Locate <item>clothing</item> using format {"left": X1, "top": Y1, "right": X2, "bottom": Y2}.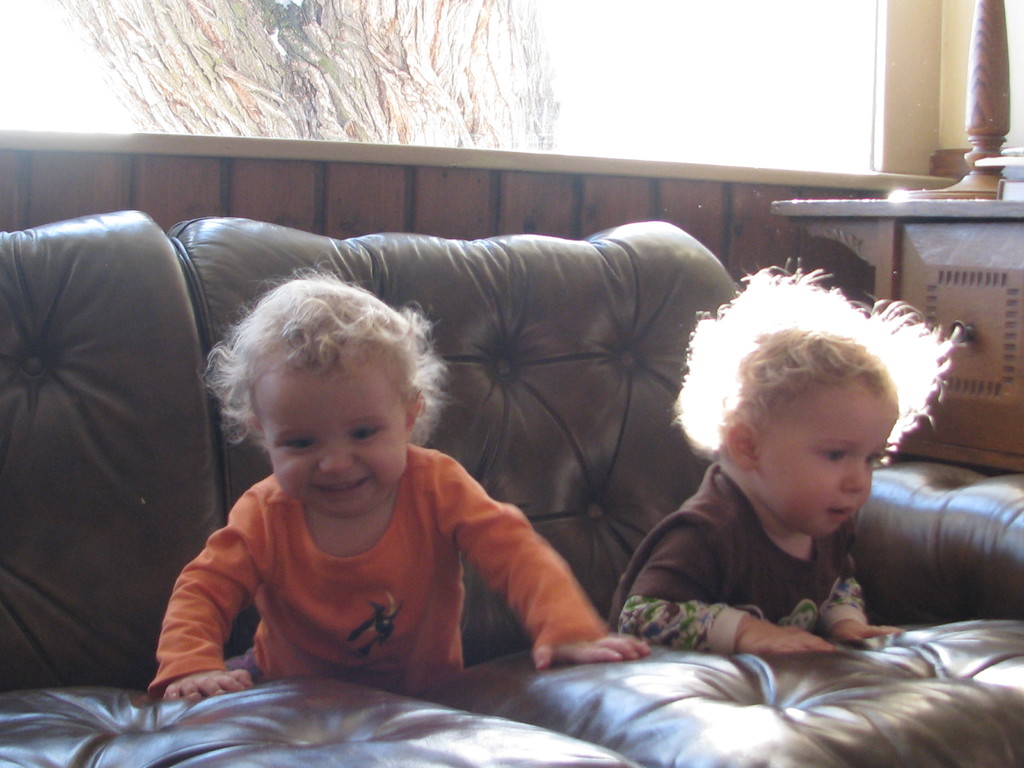
{"left": 606, "top": 463, "right": 876, "bottom": 651}.
